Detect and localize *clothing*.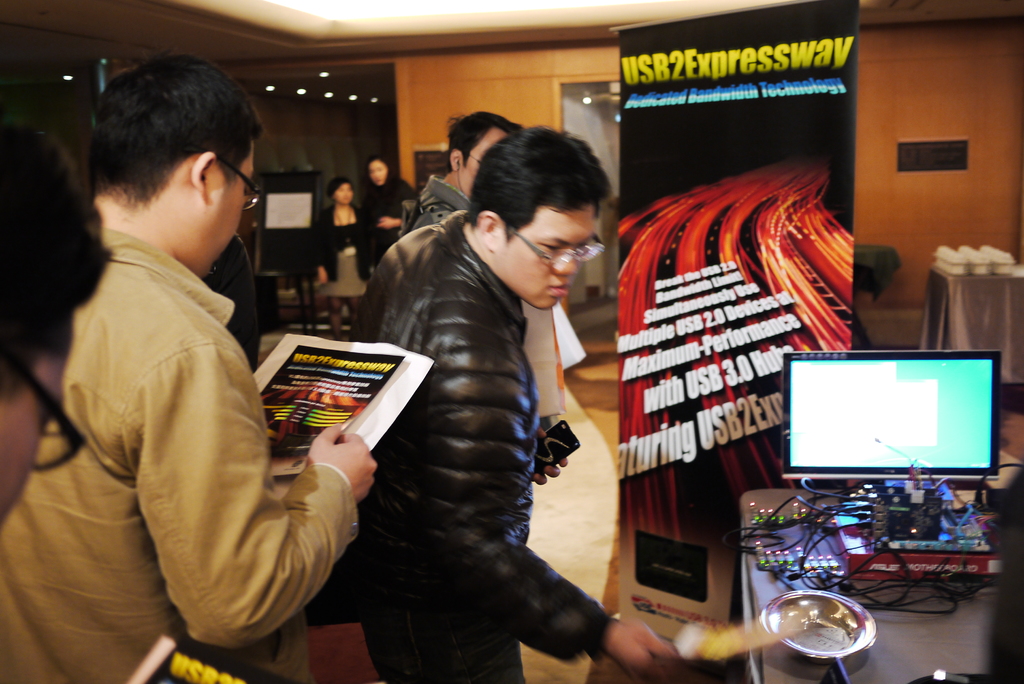
Localized at 0,229,356,683.
